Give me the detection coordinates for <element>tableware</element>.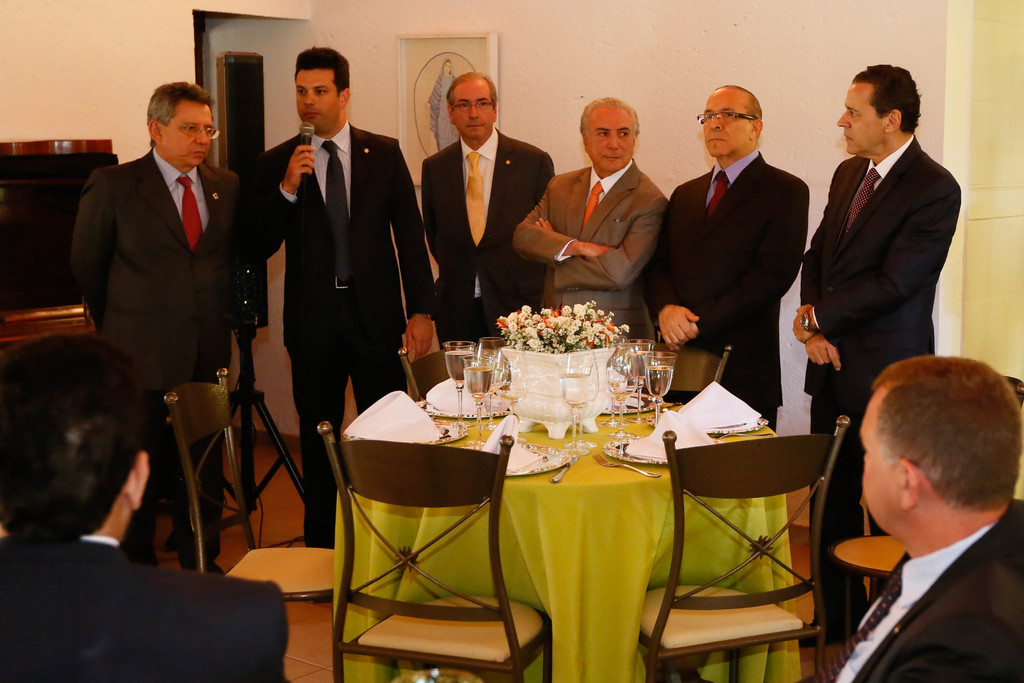
(x1=465, y1=361, x2=493, y2=448).
